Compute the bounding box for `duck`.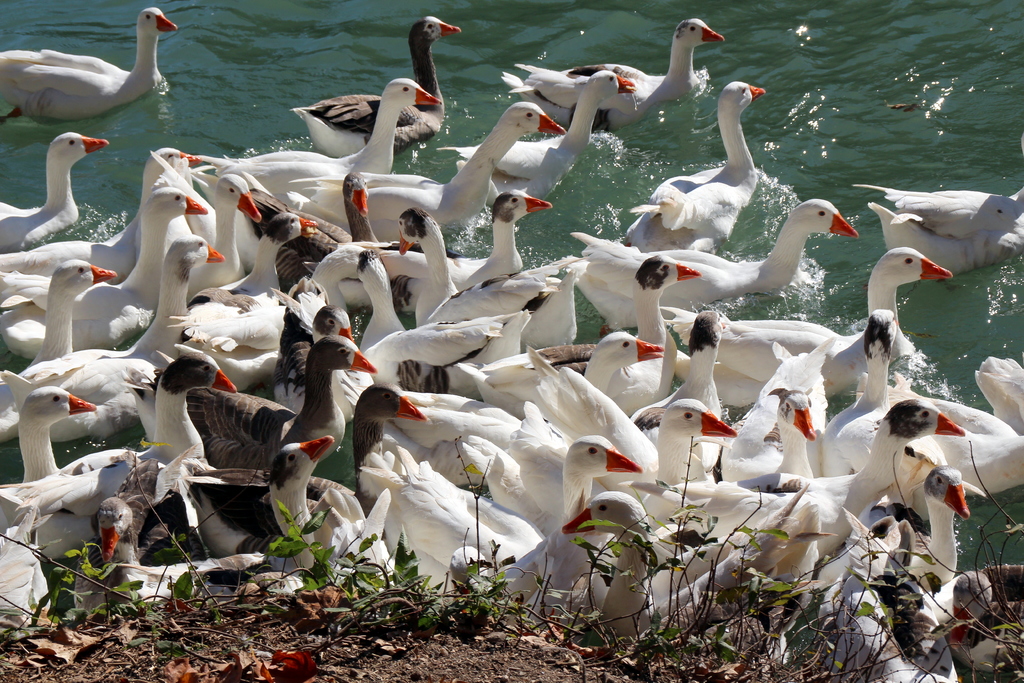
625/256/706/349.
